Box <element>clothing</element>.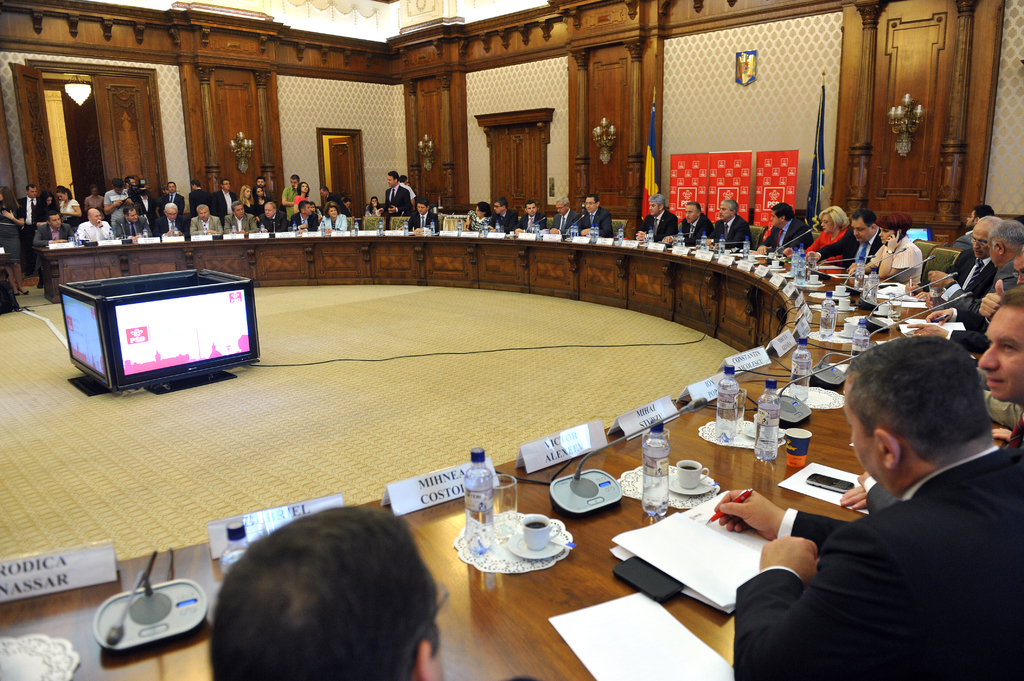
pyautogui.locateOnScreen(818, 228, 886, 279).
